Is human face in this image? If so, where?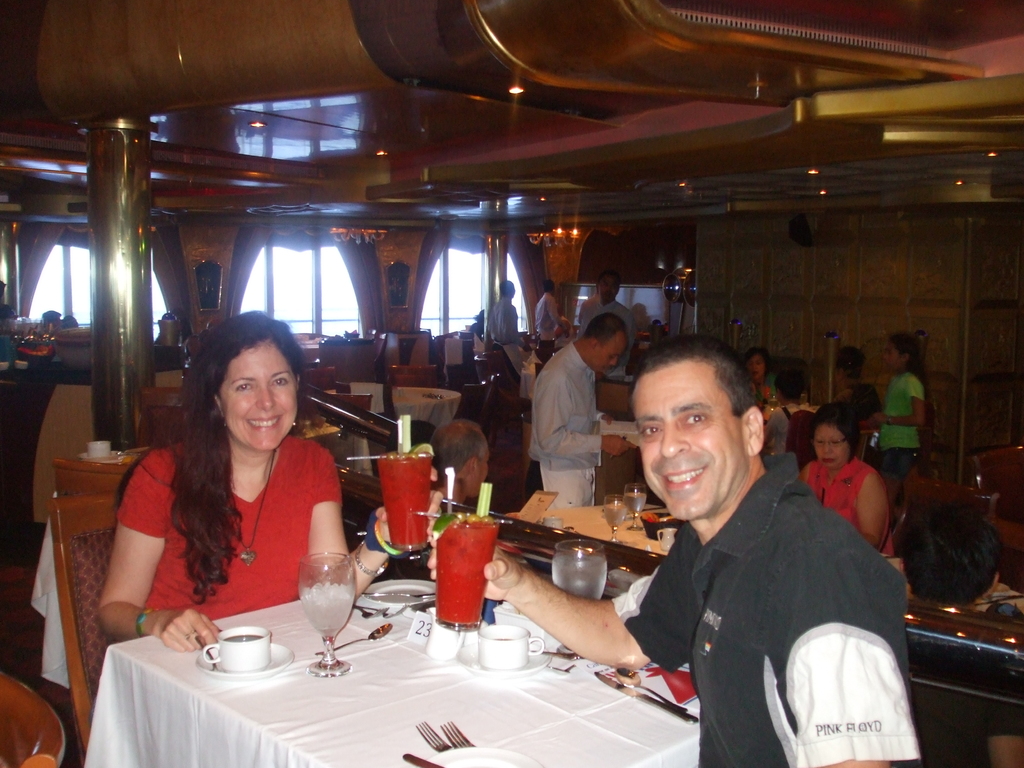
Yes, at [630,370,745,521].
